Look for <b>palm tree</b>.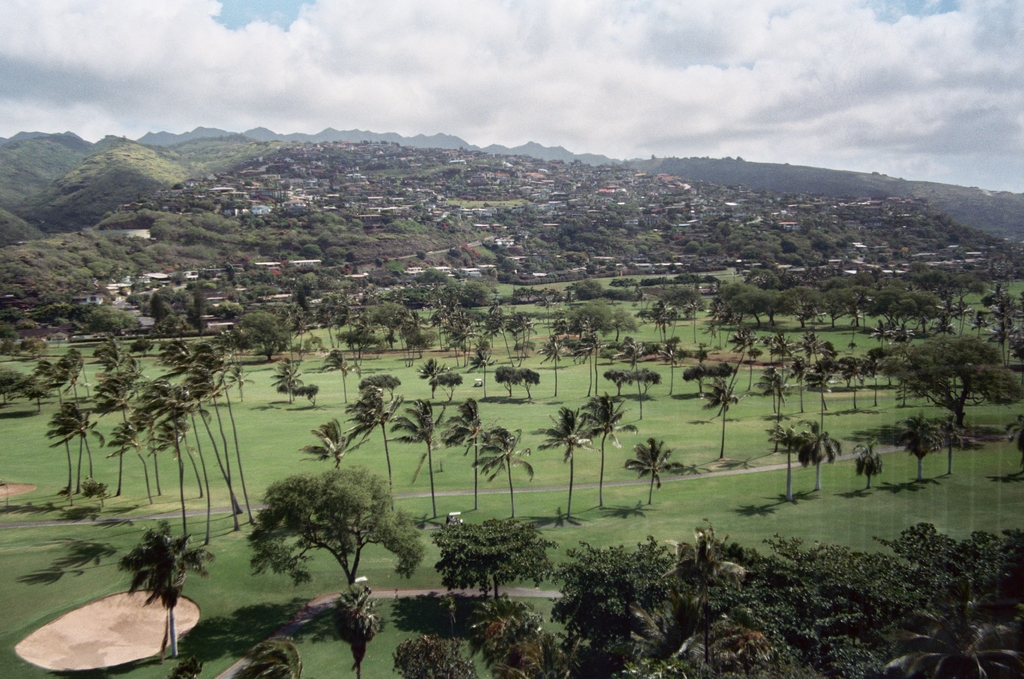
Found: rect(170, 388, 217, 535).
